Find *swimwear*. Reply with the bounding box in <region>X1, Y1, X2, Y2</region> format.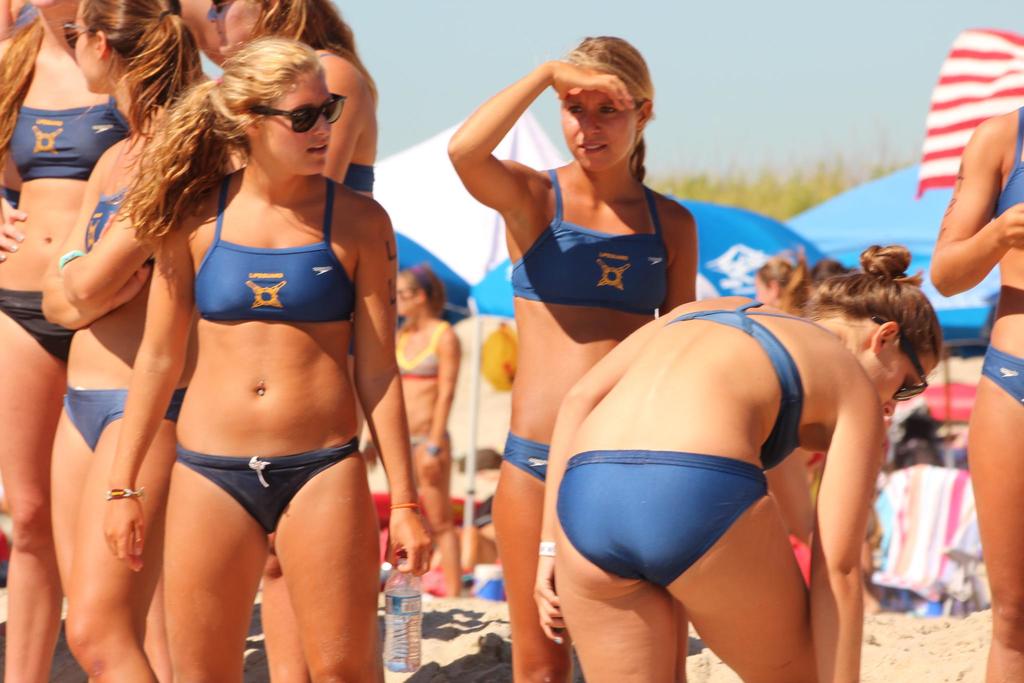
<region>0, 283, 81, 361</region>.
